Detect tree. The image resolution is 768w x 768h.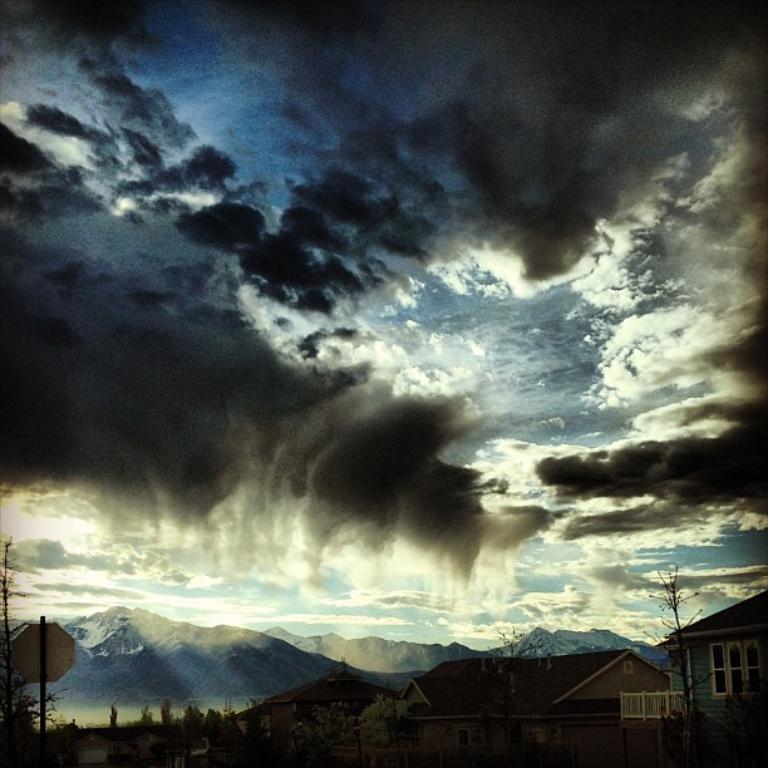
rect(630, 565, 710, 725).
